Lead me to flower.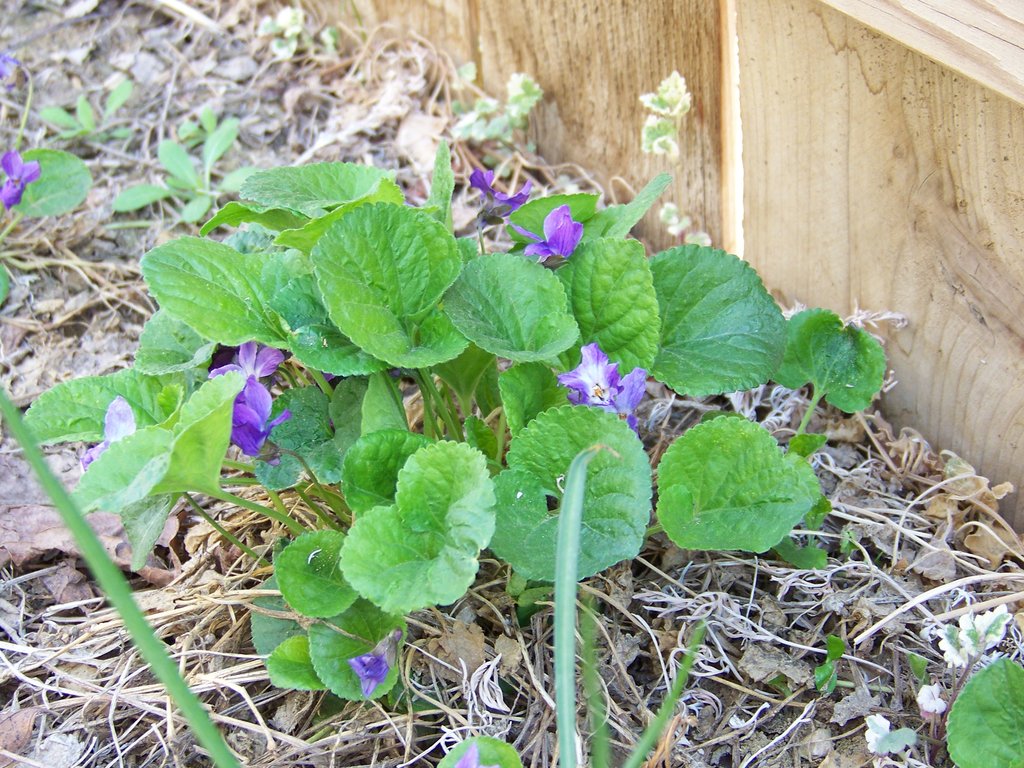
Lead to {"x1": 0, "y1": 151, "x2": 41, "y2": 212}.
